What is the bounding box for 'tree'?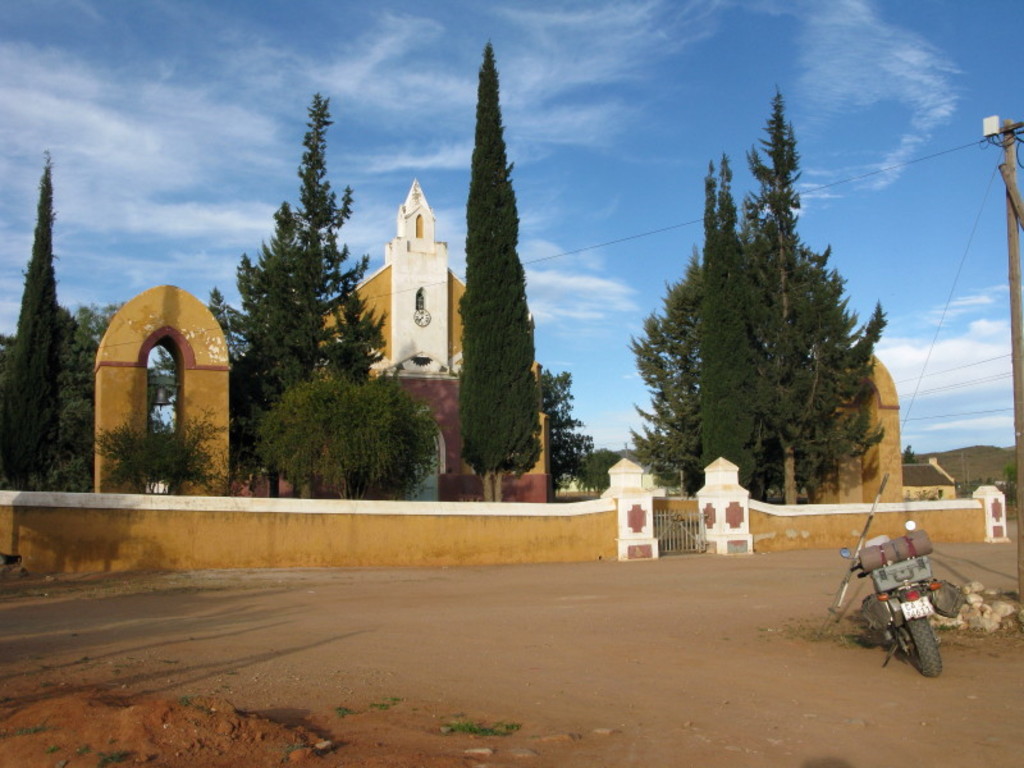
(left=253, top=372, right=444, bottom=502).
